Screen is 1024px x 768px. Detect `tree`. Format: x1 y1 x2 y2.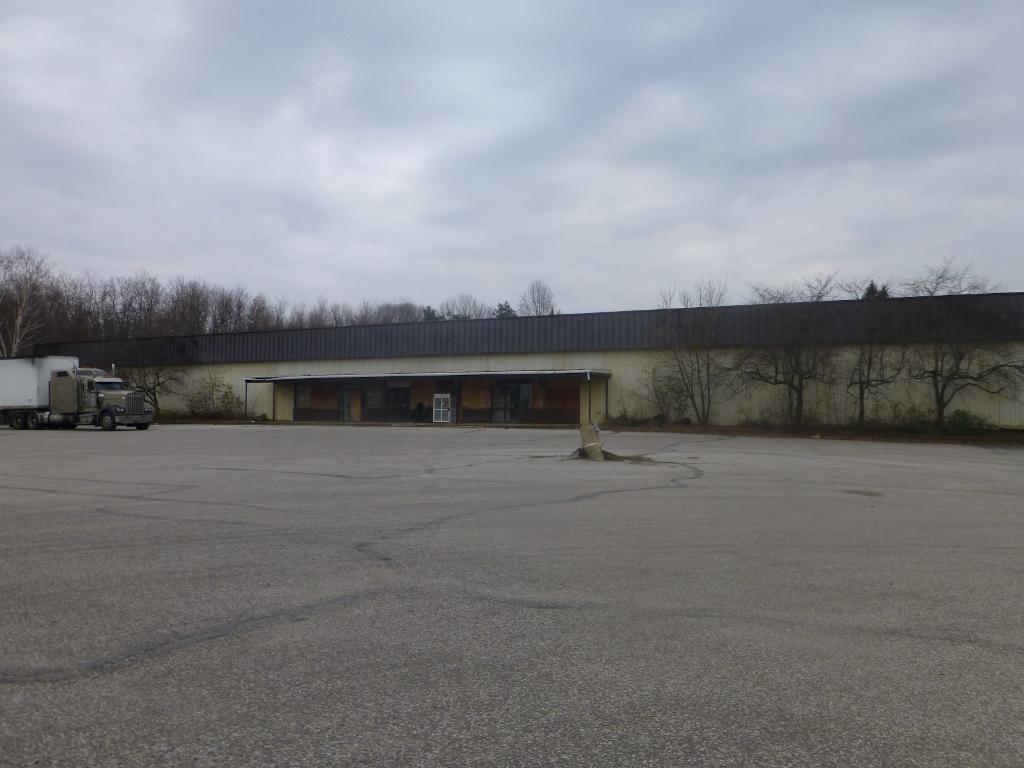
122 362 186 415.
